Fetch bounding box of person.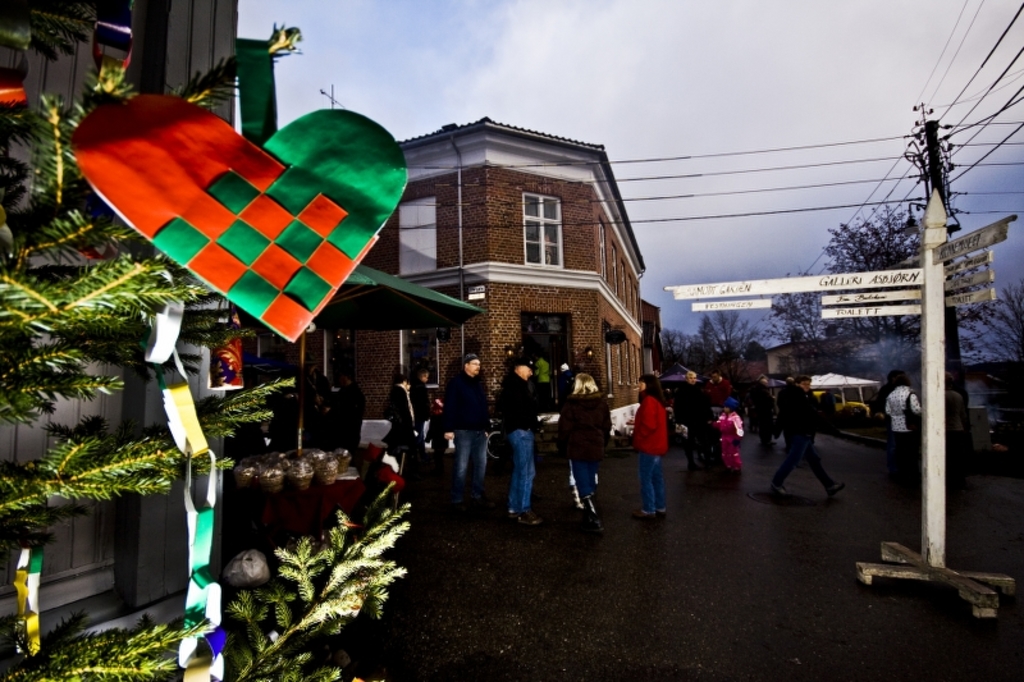
Bbox: (420, 398, 442, 464).
